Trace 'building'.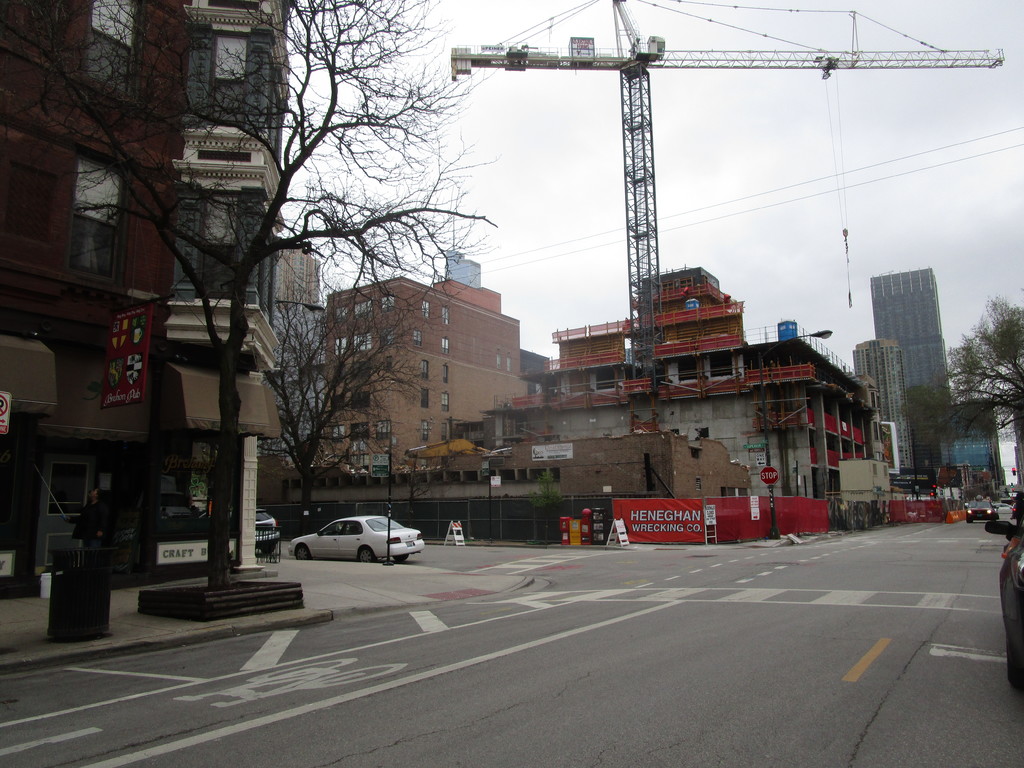
Traced to bbox=(324, 275, 544, 465).
